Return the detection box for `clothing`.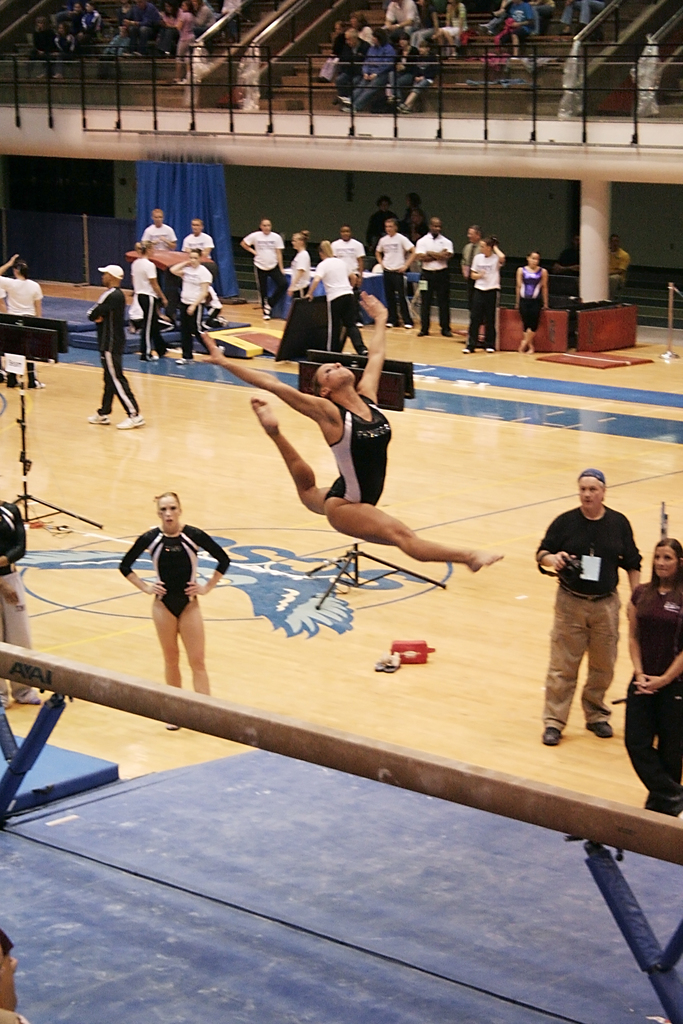
{"x1": 468, "y1": 252, "x2": 505, "y2": 351}.
